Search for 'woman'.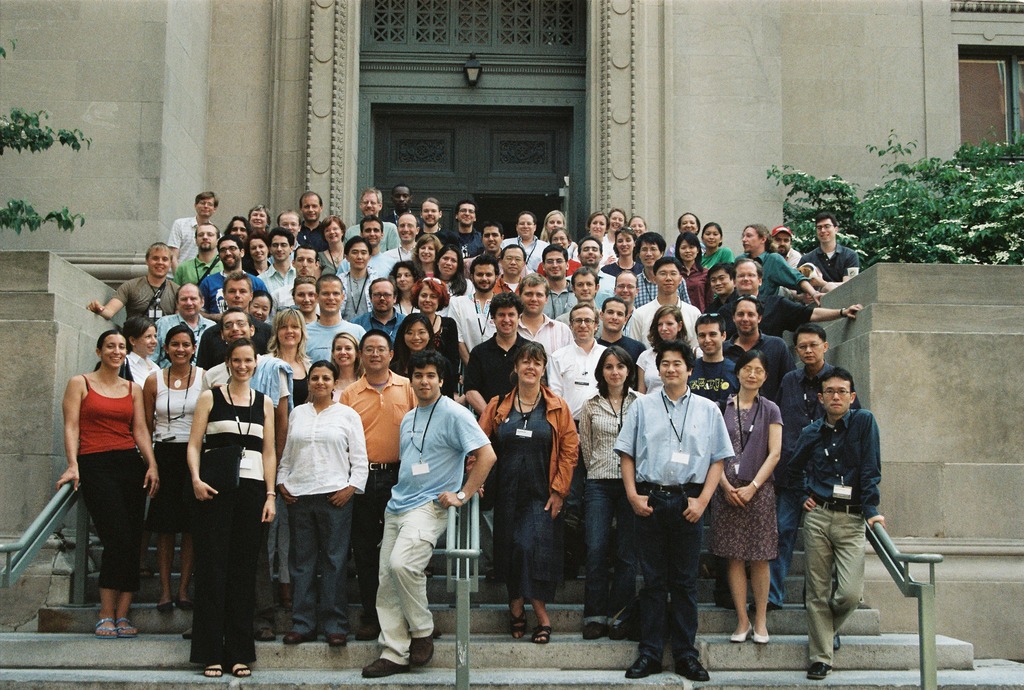
Found at select_region(530, 226, 582, 275).
